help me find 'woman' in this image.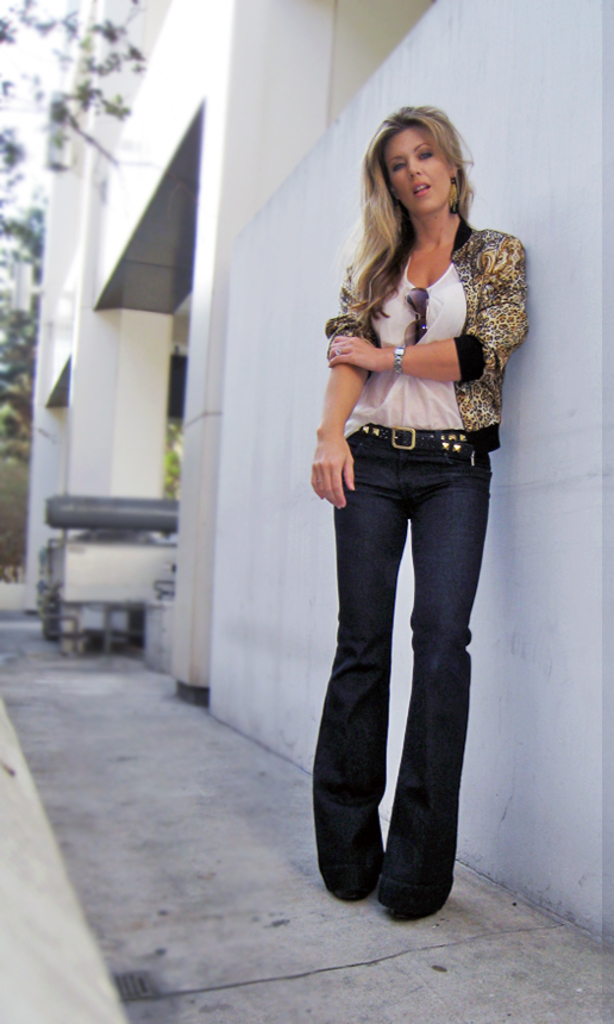
Found it: bbox(281, 98, 525, 997).
